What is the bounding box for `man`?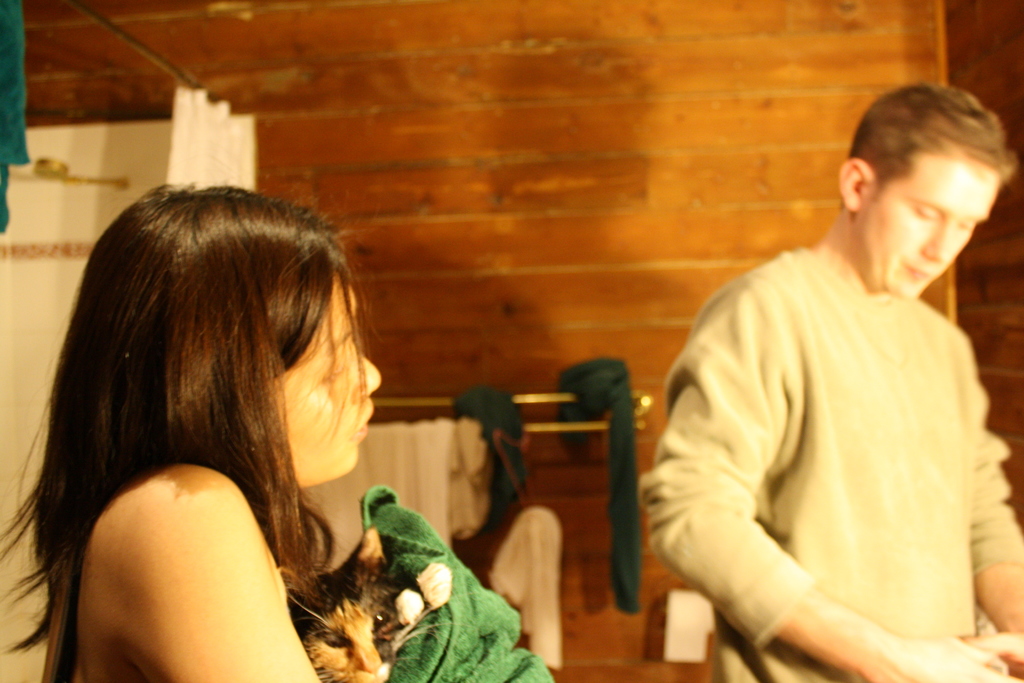
bbox=[637, 76, 1023, 682].
